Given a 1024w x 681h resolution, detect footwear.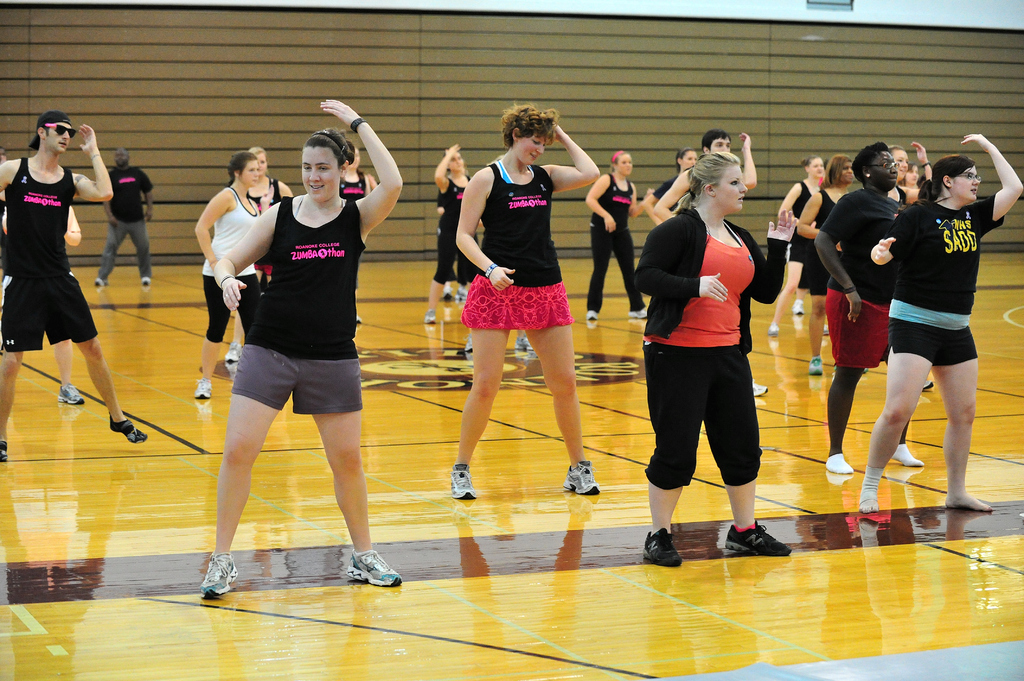
locate(514, 335, 538, 353).
